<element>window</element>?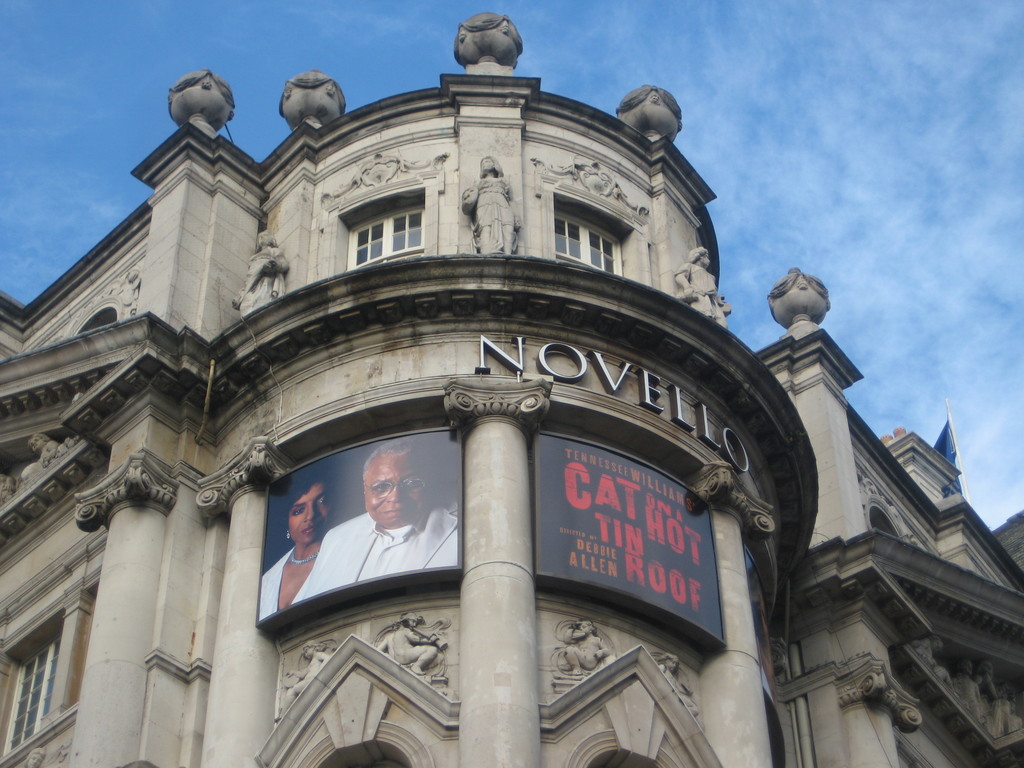
bbox=(0, 589, 85, 767)
